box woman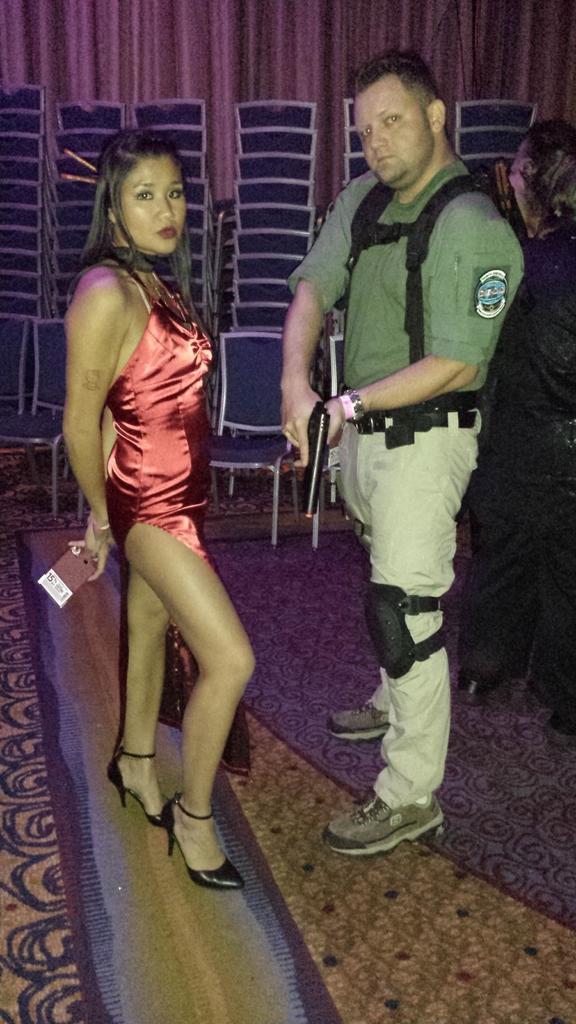
{"x1": 47, "y1": 94, "x2": 267, "y2": 931}
